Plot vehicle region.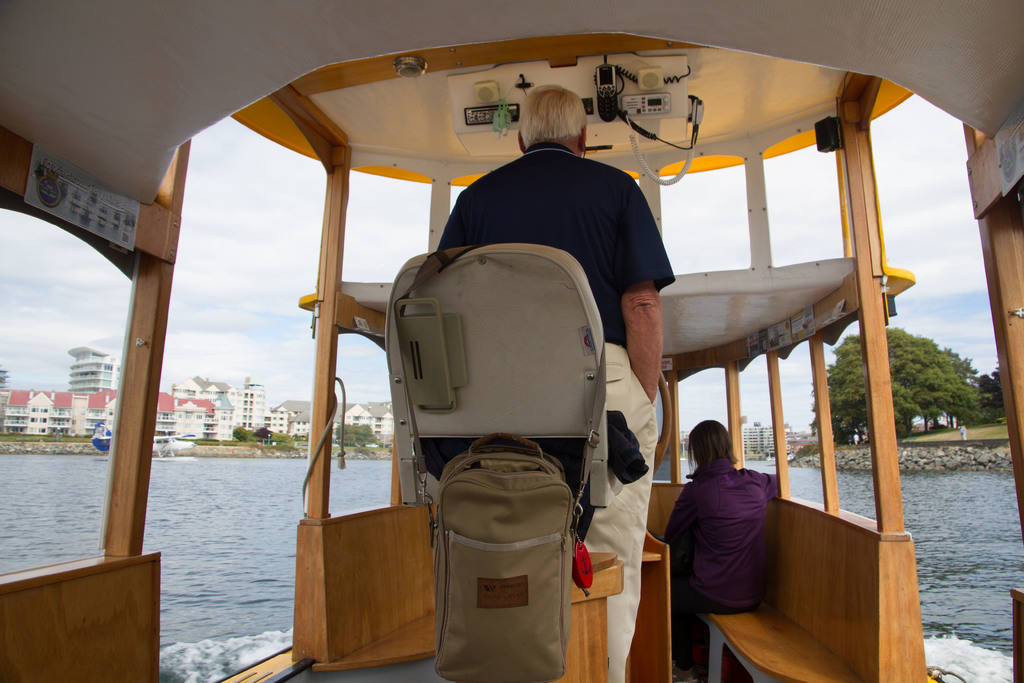
Plotted at box(0, 0, 1023, 682).
